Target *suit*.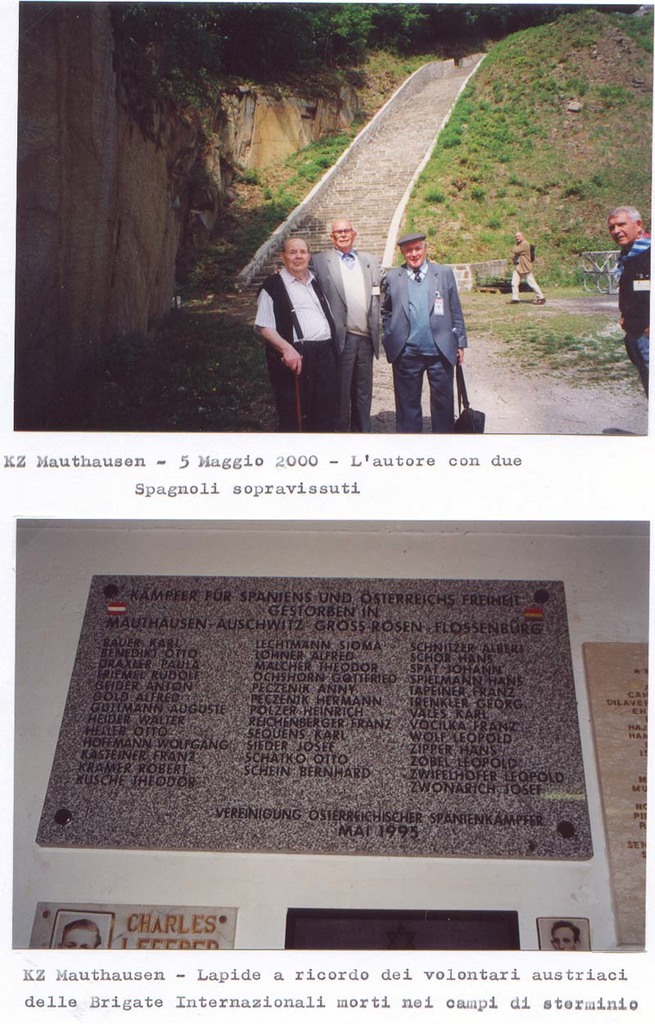
Target region: pyautogui.locateOnScreen(309, 244, 379, 429).
